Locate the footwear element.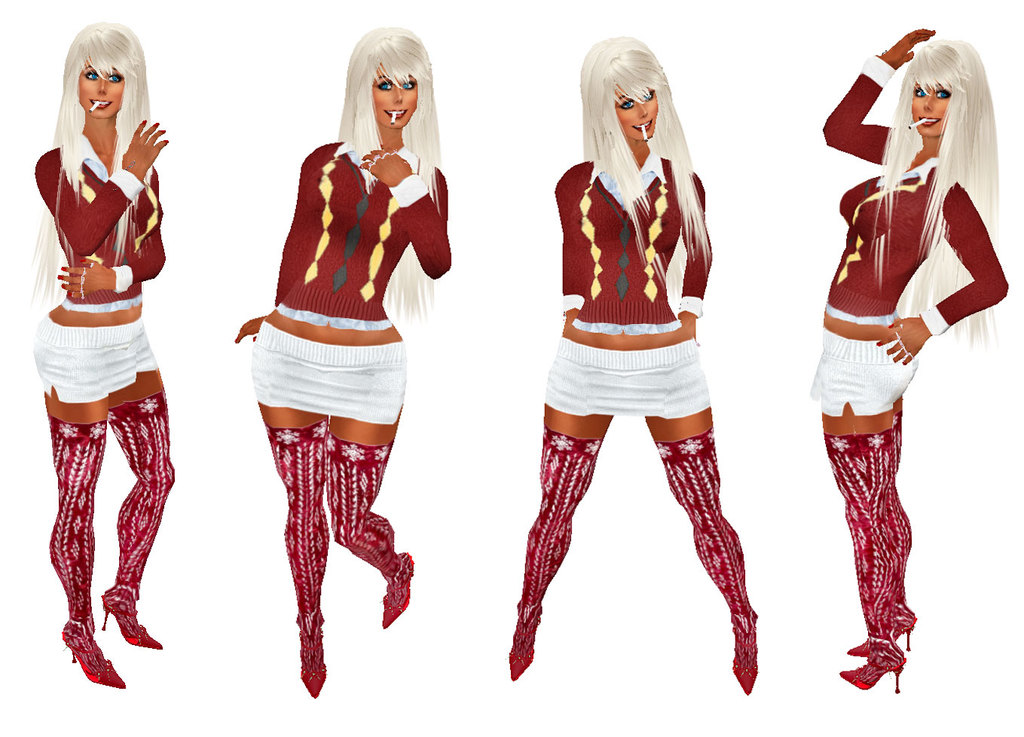
Element bbox: 726 613 756 698.
